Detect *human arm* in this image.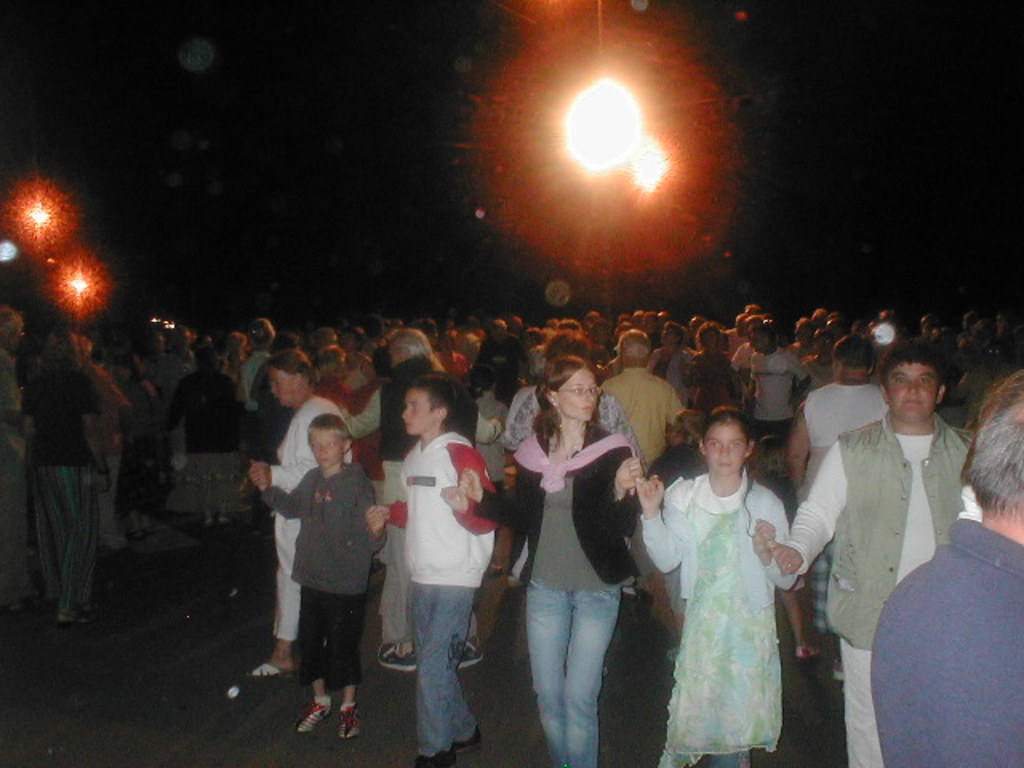
Detection: left=771, top=432, right=861, bottom=578.
